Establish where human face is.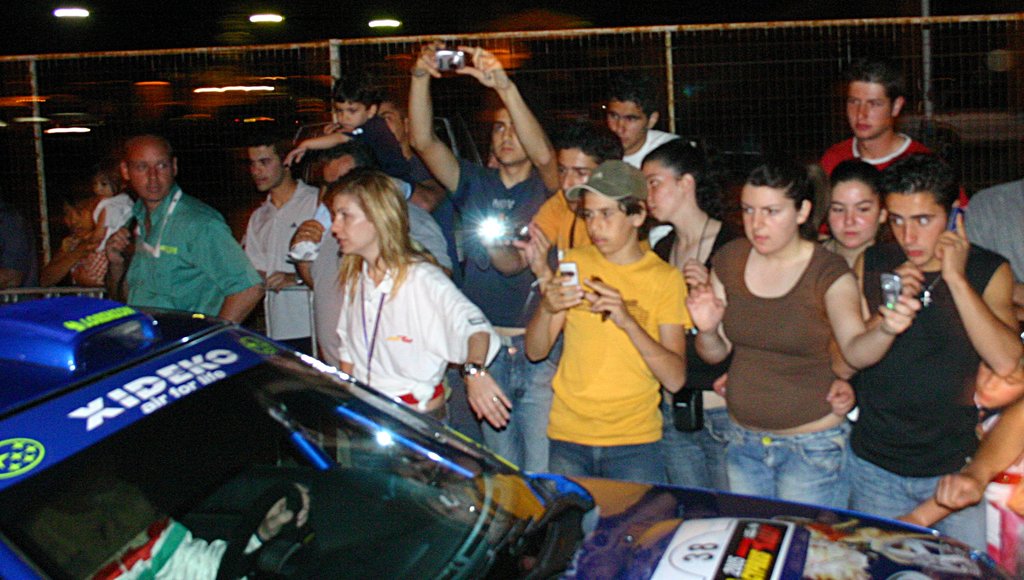
Established at (x1=65, y1=196, x2=93, y2=233).
